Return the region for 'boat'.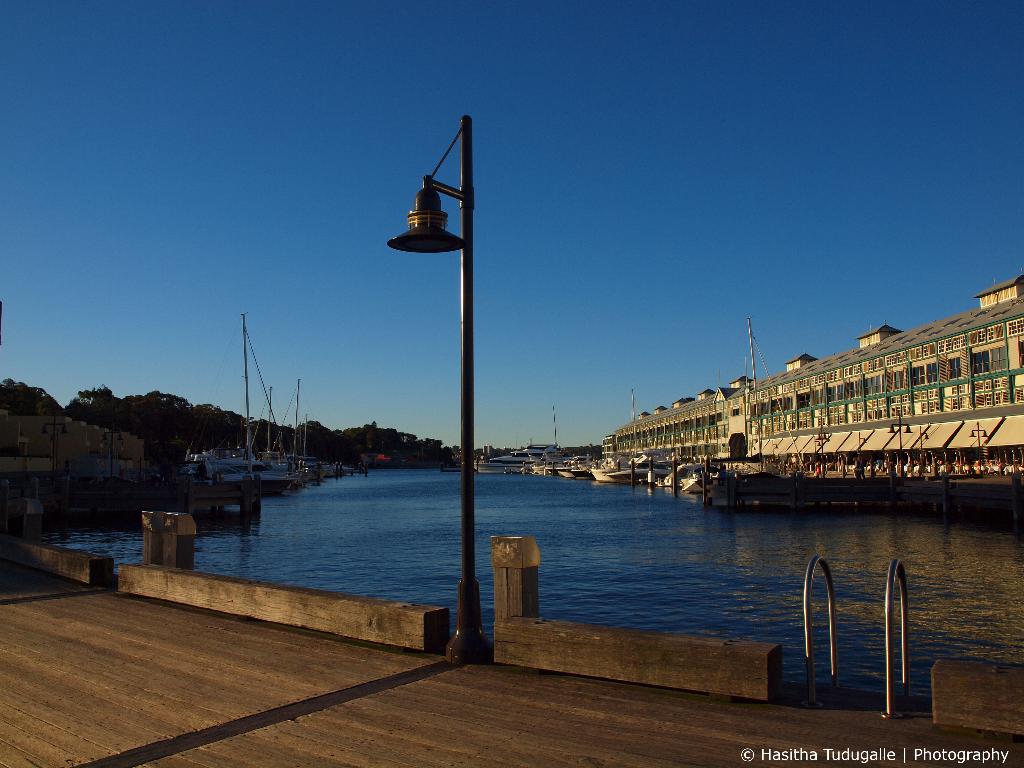
rect(192, 307, 304, 501).
